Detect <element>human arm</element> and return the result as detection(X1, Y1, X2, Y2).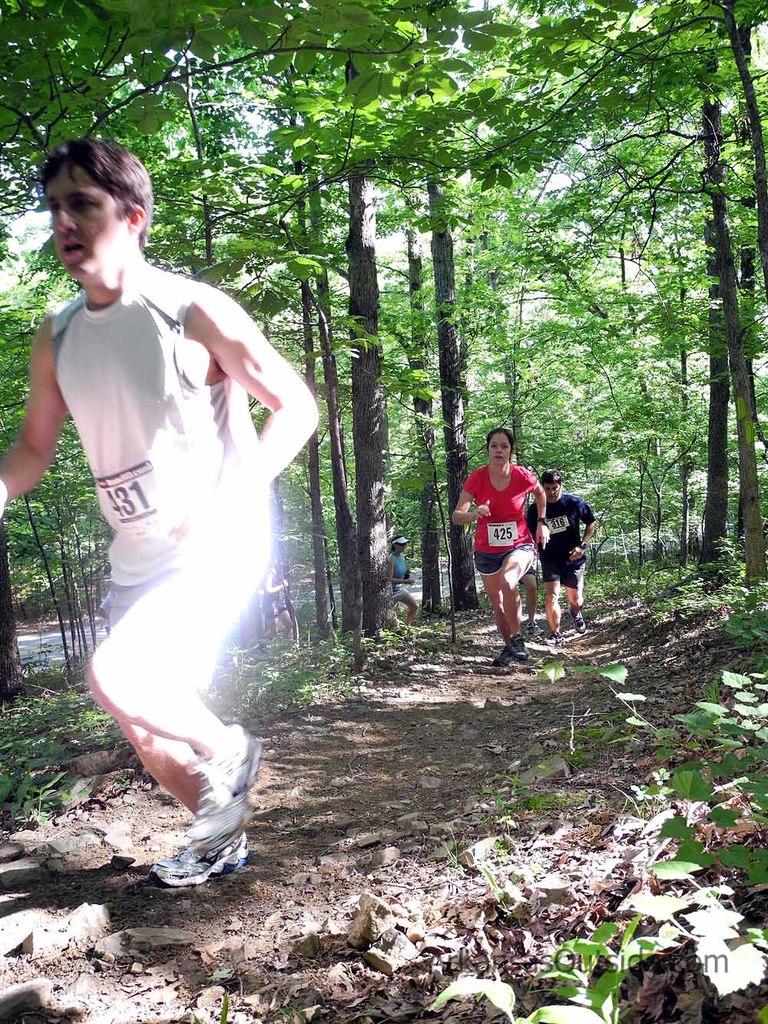
detection(530, 472, 551, 550).
